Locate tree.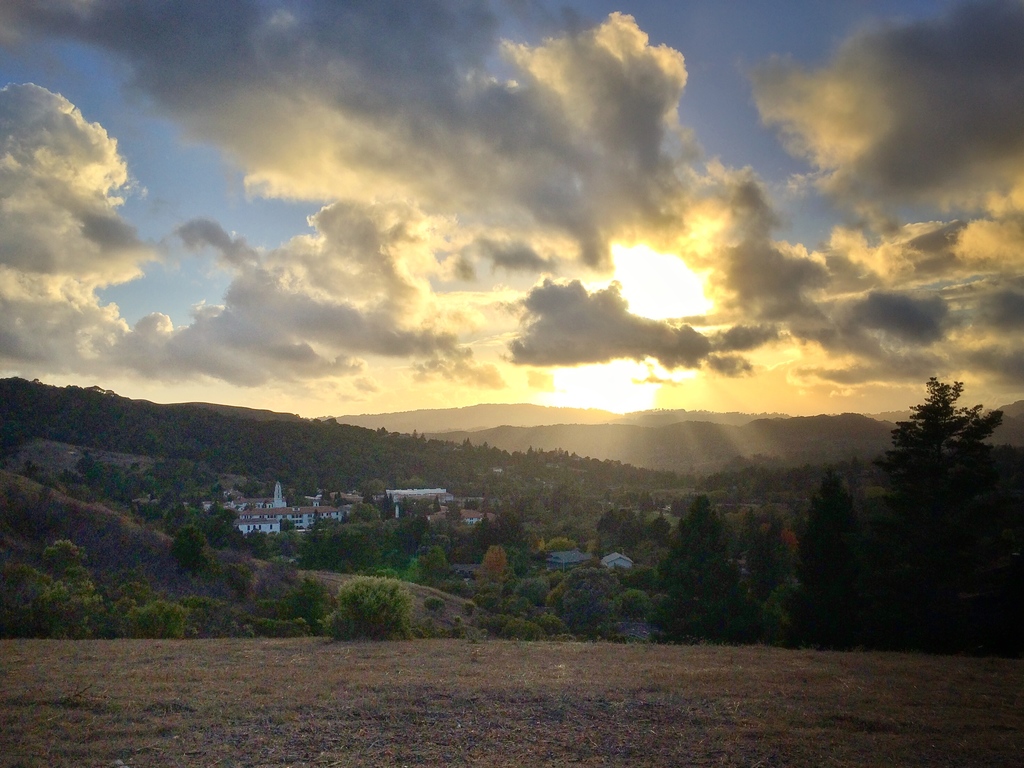
Bounding box: select_region(792, 465, 870, 651).
